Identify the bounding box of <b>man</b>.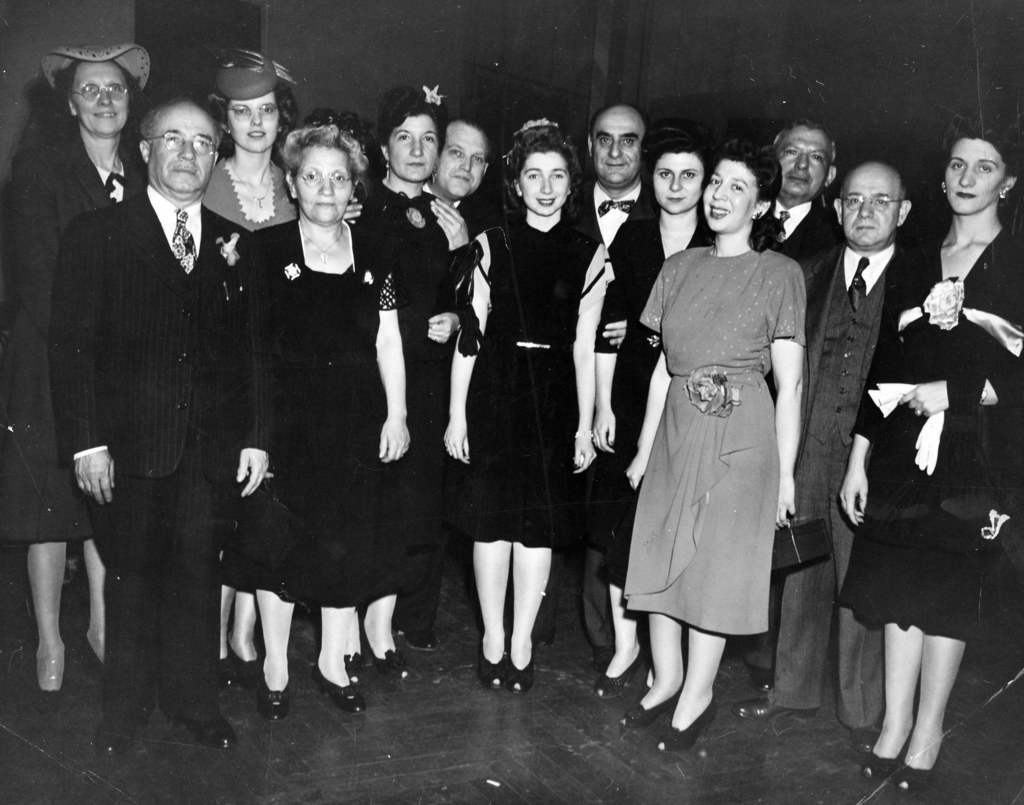
region(753, 114, 844, 351).
